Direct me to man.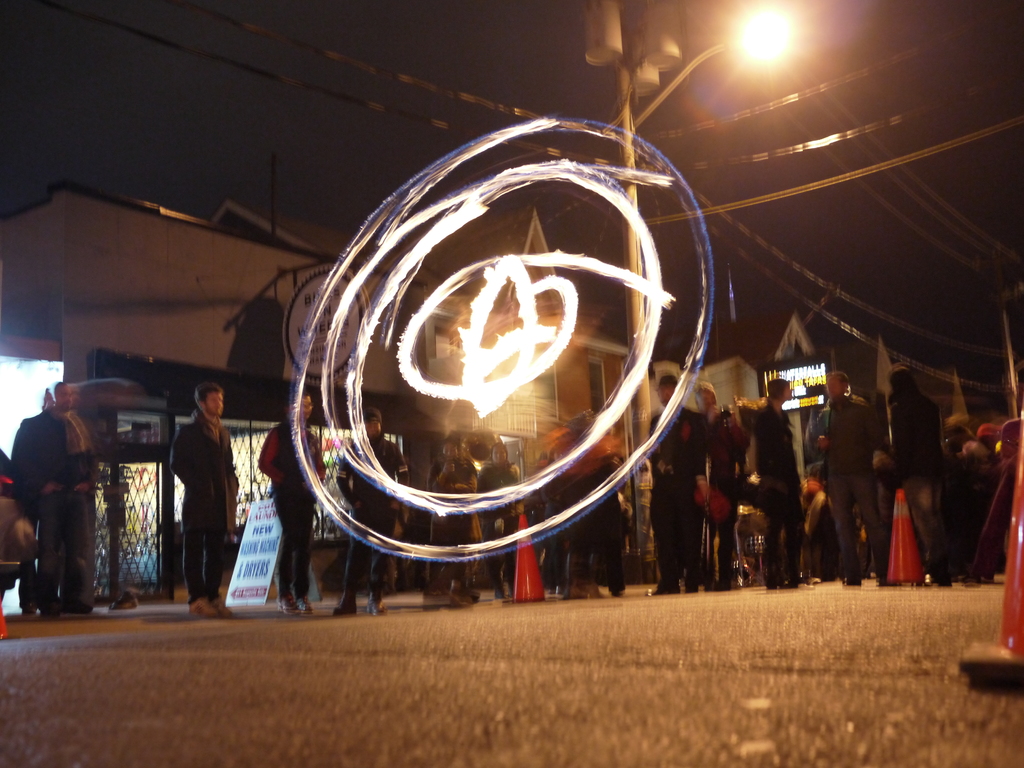
Direction: select_region(806, 371, 892, 595).
